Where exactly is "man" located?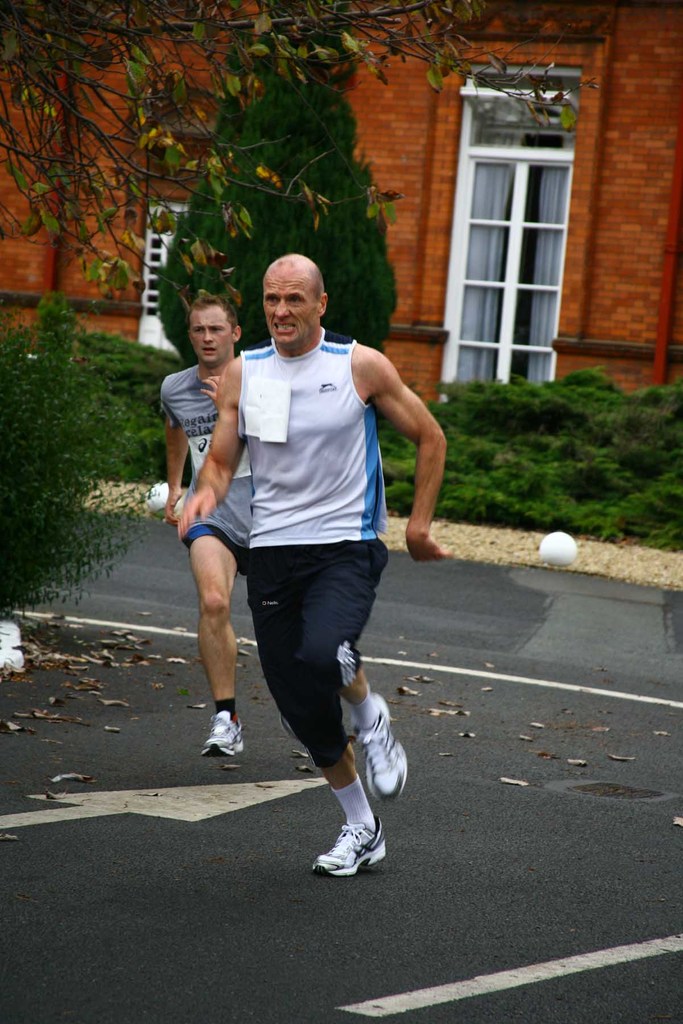
Its bounding box is crop(154, 300, 300, 765).
